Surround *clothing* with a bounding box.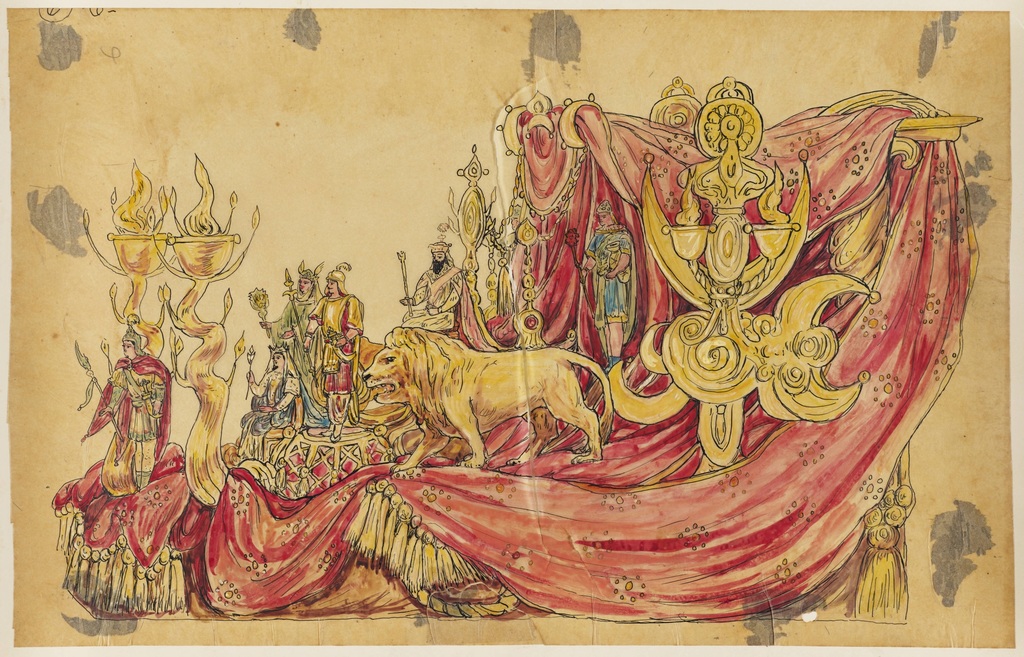
[x1=404, y1=259, x2=471, y2=343].
